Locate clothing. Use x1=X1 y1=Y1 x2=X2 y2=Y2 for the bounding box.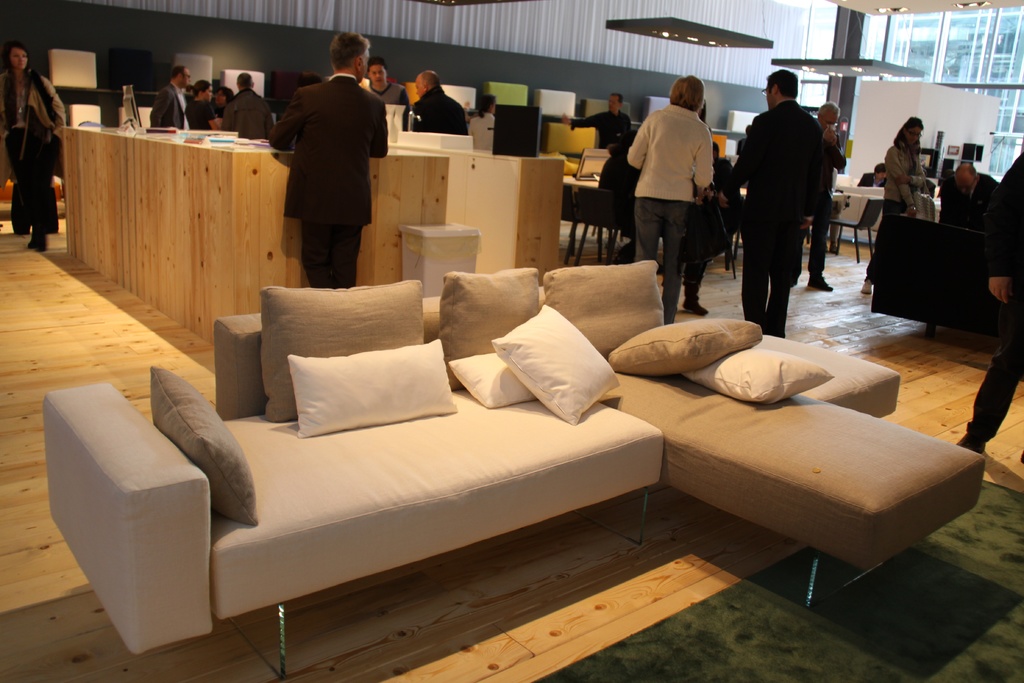
x1=572 y1=101 x2=636 y2=154.
